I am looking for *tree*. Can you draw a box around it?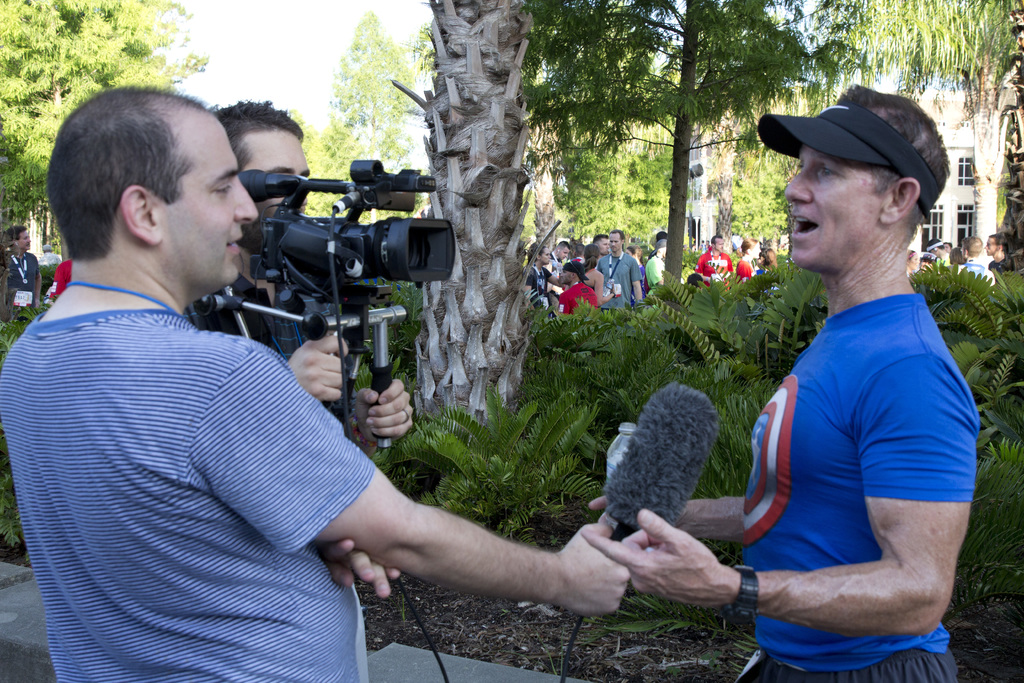
Sure, the bounding box is x1=1, y1=0, x2=213, y2=292.
